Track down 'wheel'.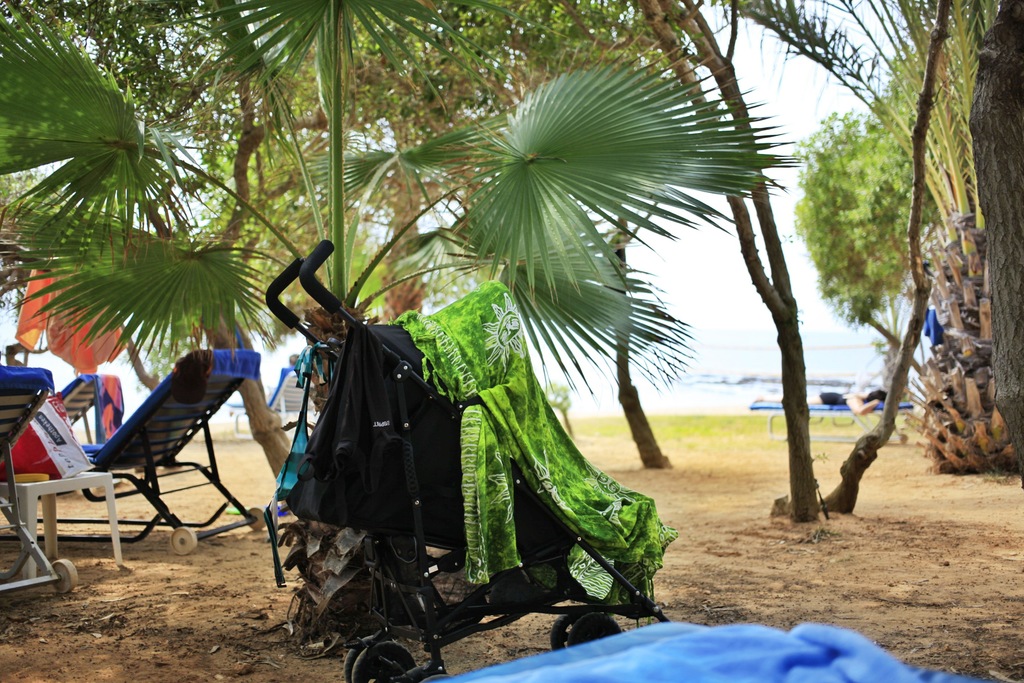
Tracked to bbox=(350, 642, 417, 682).
